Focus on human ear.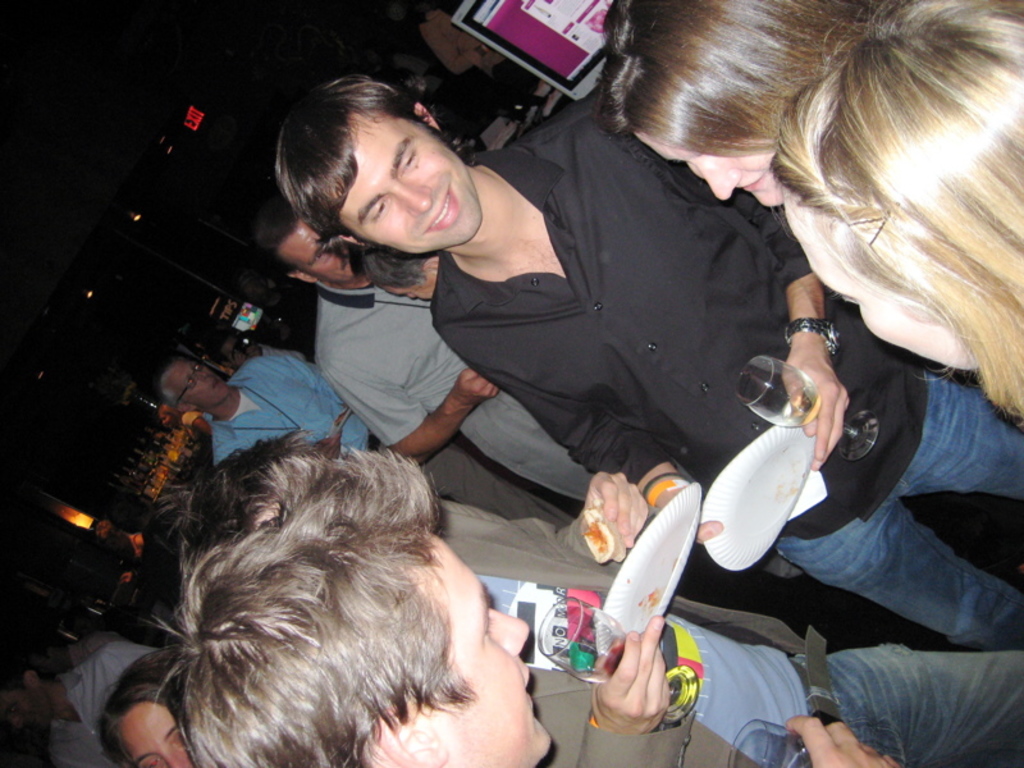
Focused at bbox=(340, 234, 362, 248).
